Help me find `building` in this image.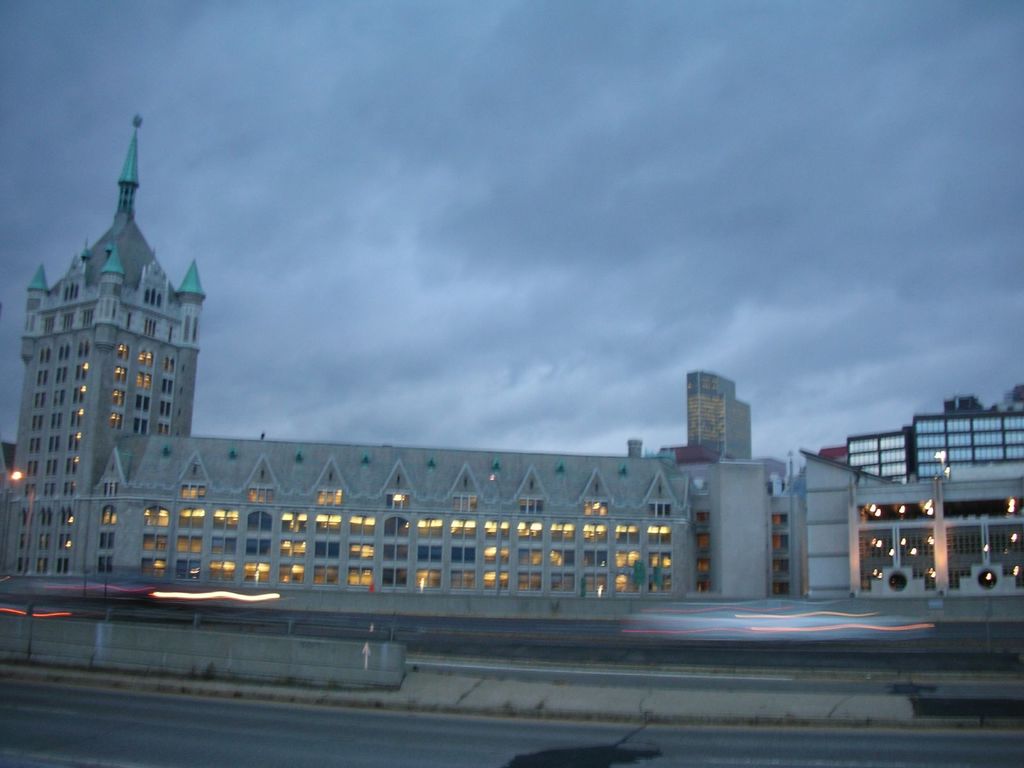
Found it: box(913, 414, 1023, 479).
